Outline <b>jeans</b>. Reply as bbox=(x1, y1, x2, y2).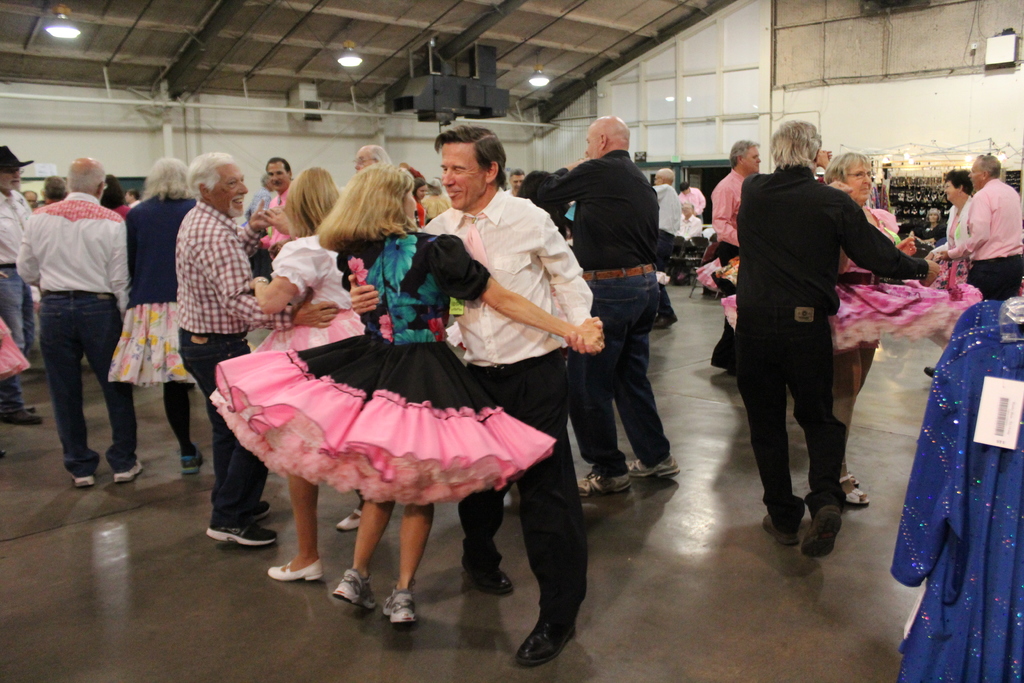
bbox=(37, 288, 137, 471).
